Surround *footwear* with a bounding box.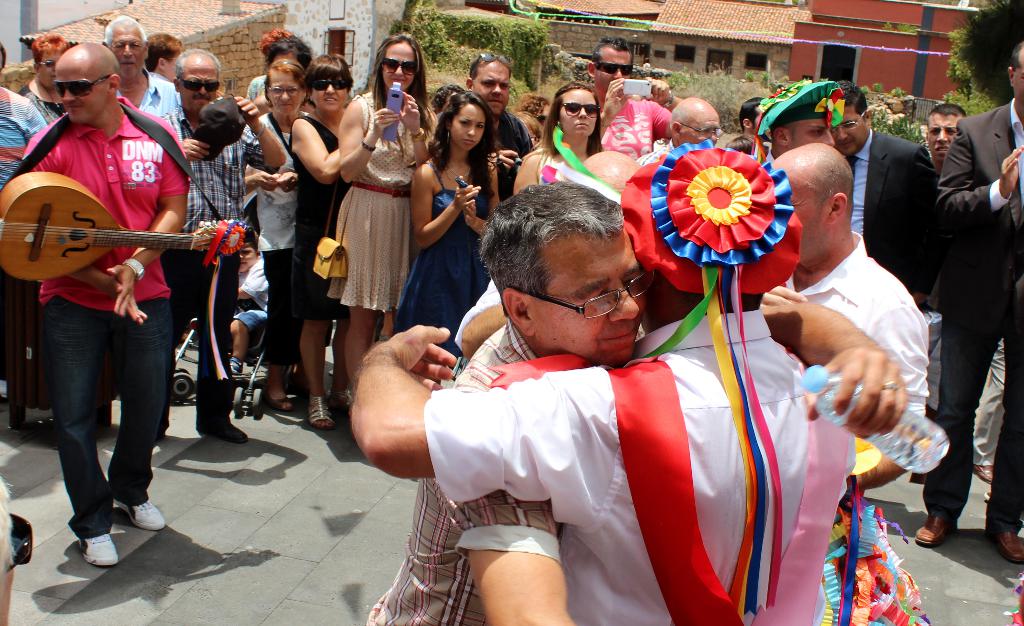
select_region(970, 460, 1000, 486).
